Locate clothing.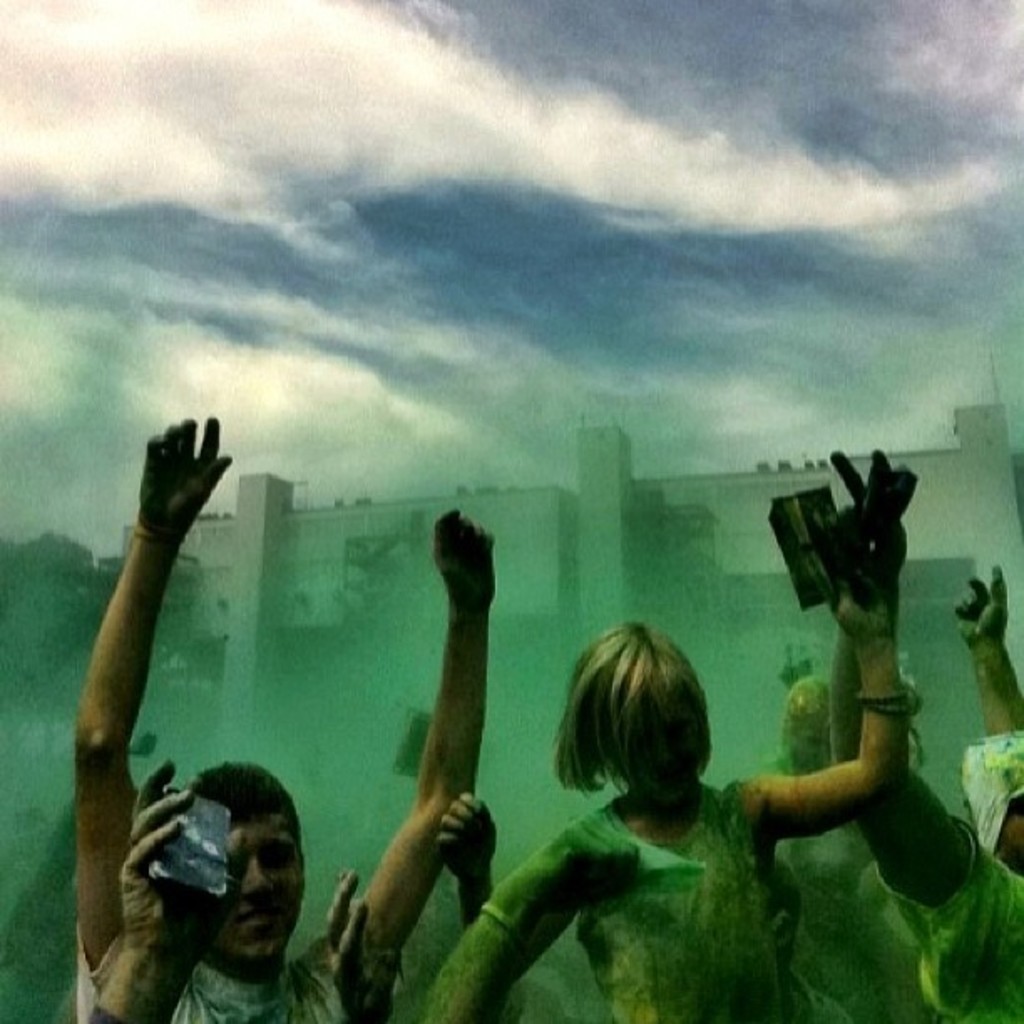
Bounding box: region(413, 770, 795, 1022).
